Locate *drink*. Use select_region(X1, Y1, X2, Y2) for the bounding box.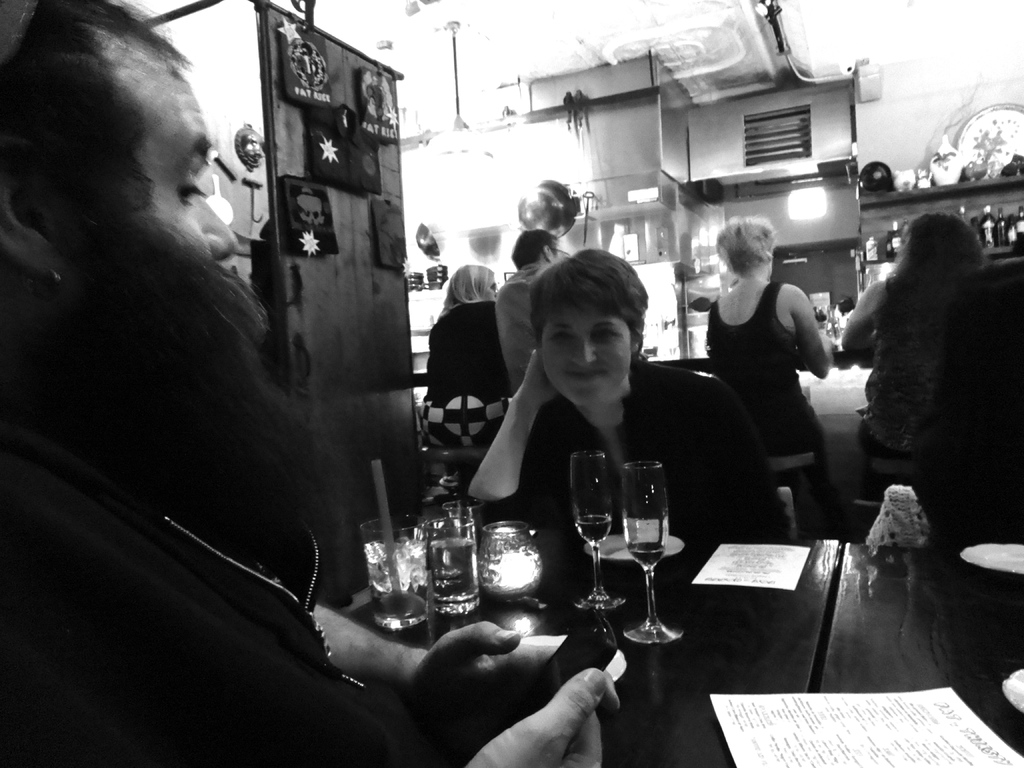
select_region(575, 518, 613, 550).
